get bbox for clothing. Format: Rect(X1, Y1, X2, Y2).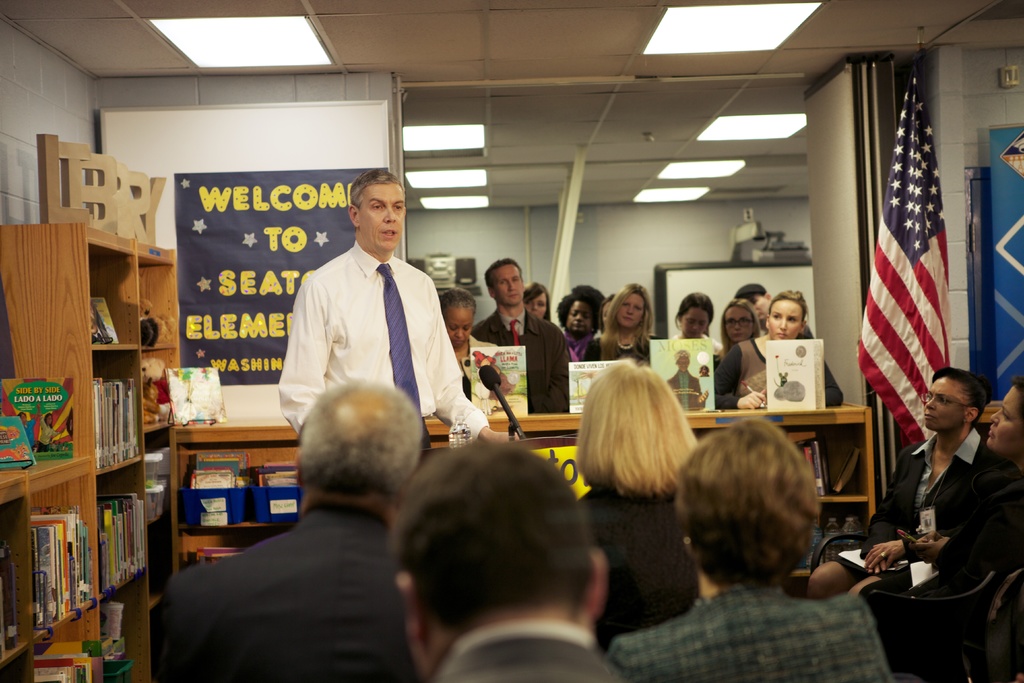
Rect(557, 336, 604, 361).
